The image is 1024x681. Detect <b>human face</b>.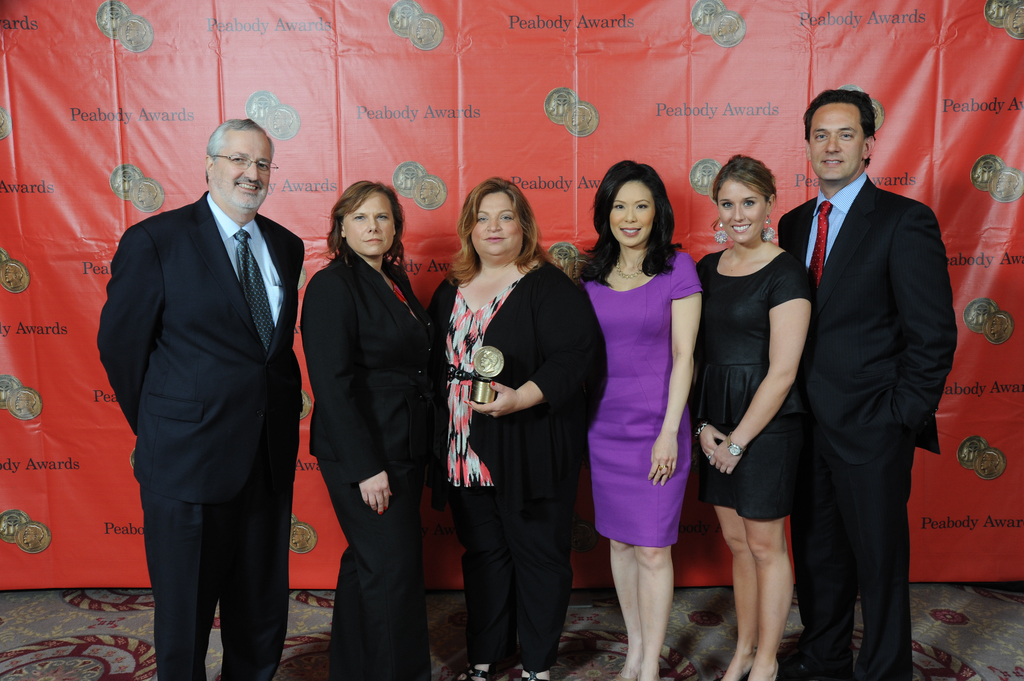
Detection: crop(471, 188, 524, 256).
